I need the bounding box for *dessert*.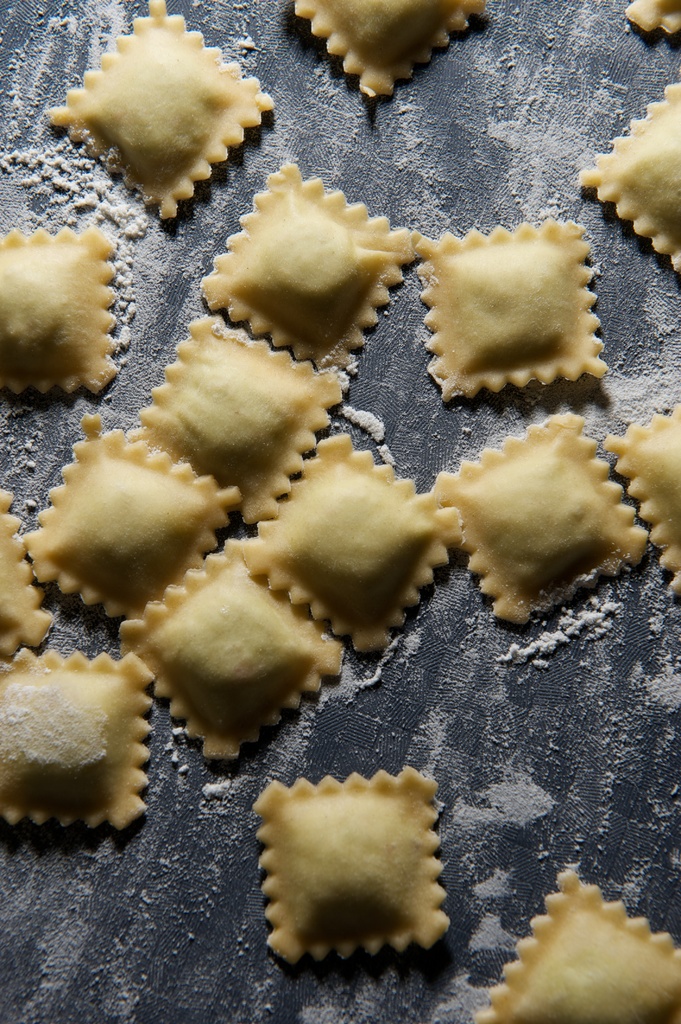
Here it is: BBox(241, 430, 449, 636).
